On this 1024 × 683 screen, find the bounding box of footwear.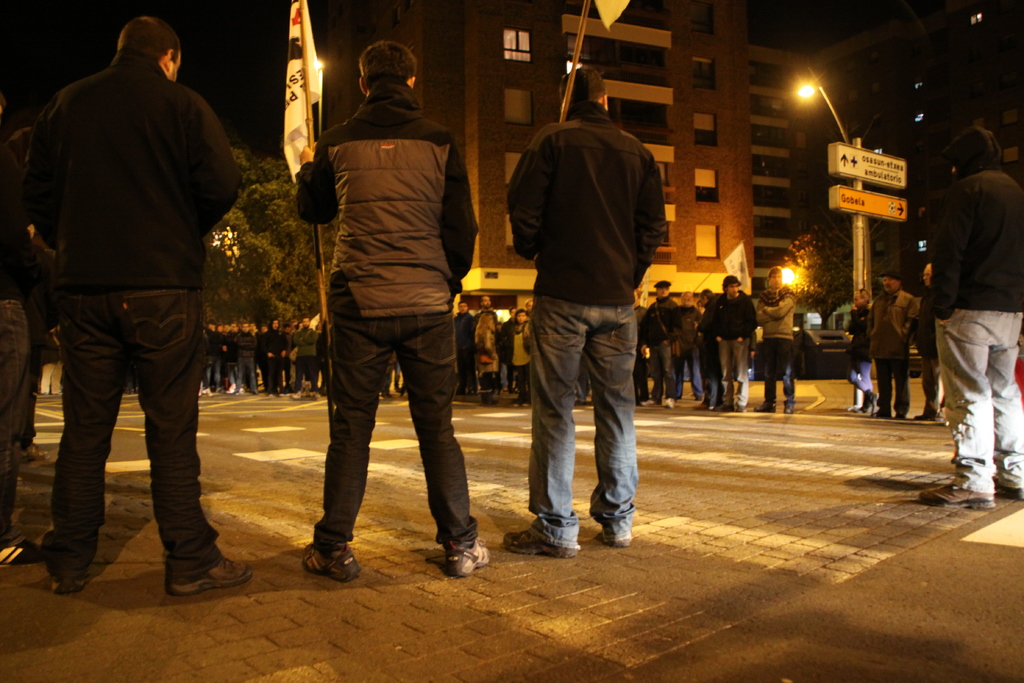
Bounding box: left=866, top=393, right=876, bottom=415.
